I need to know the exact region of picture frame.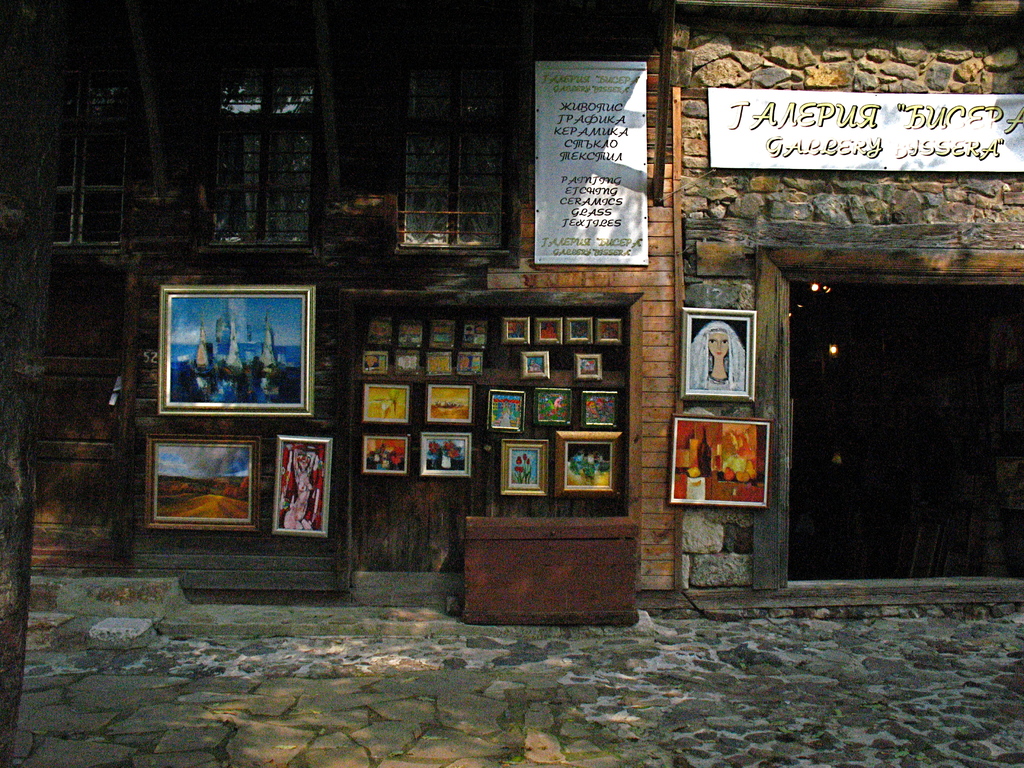
Region: rect(362, 346, 392, 377).
